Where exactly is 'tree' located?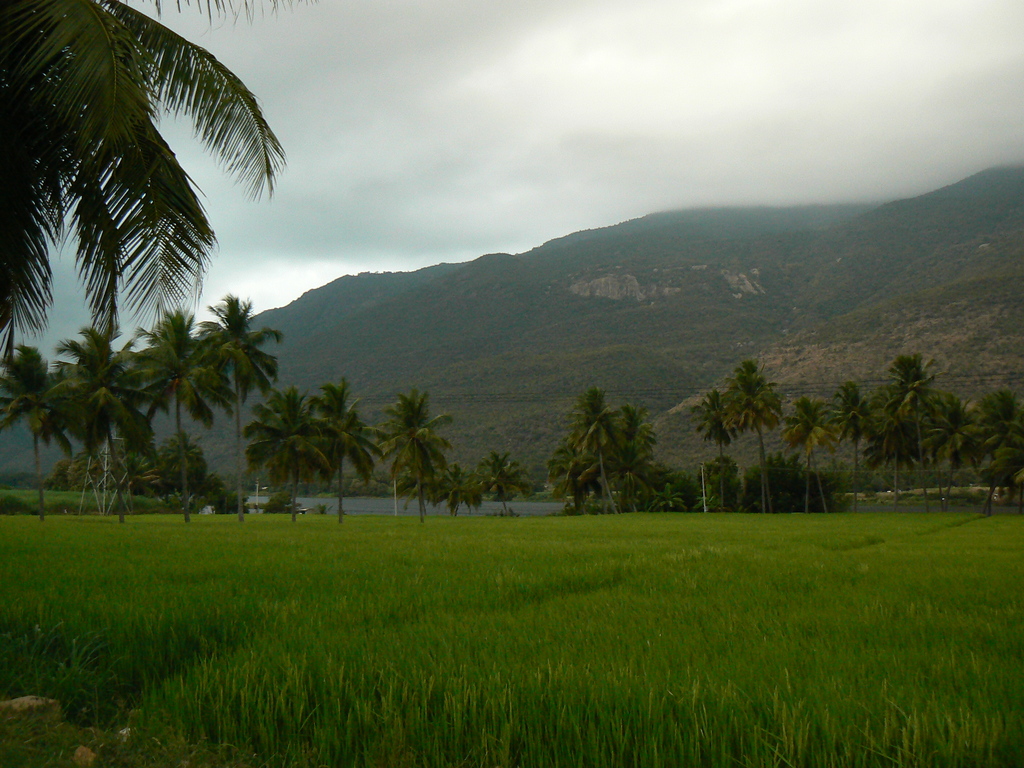
Its bounding box is (left=900, top=383, right=980, bottom=512).
